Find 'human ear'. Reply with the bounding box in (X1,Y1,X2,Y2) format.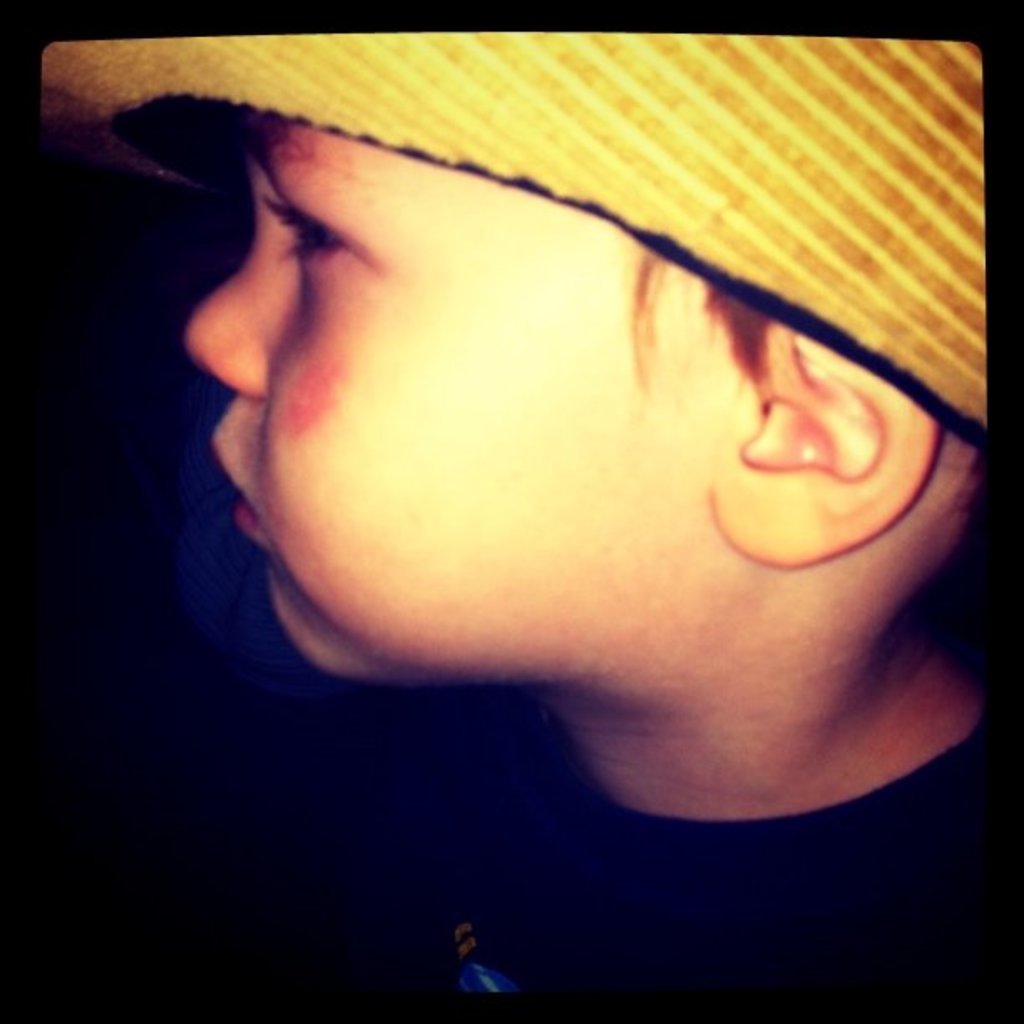
(704,328,940,566).
